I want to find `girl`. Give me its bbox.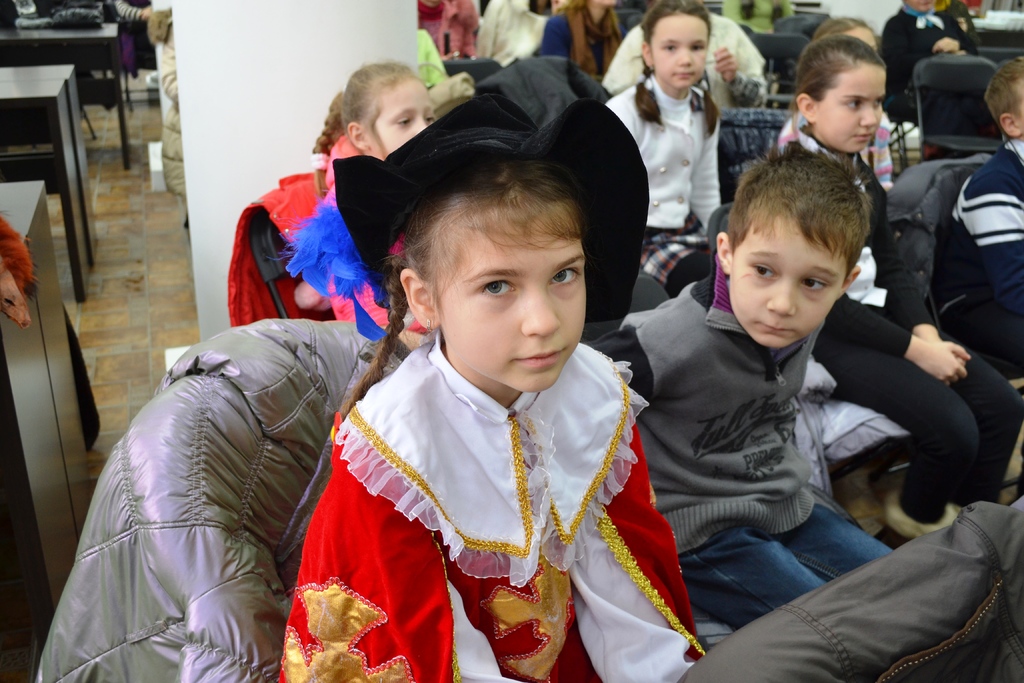
<box>877,0,977,127</box>.
